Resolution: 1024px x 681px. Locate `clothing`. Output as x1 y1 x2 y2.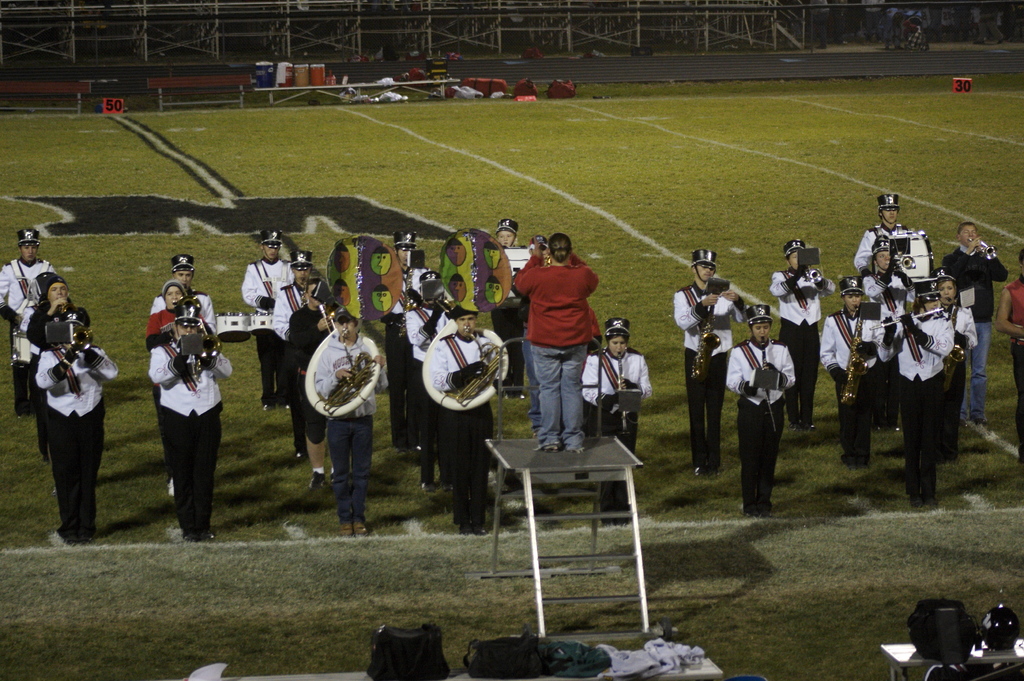
264 282 328 419.
